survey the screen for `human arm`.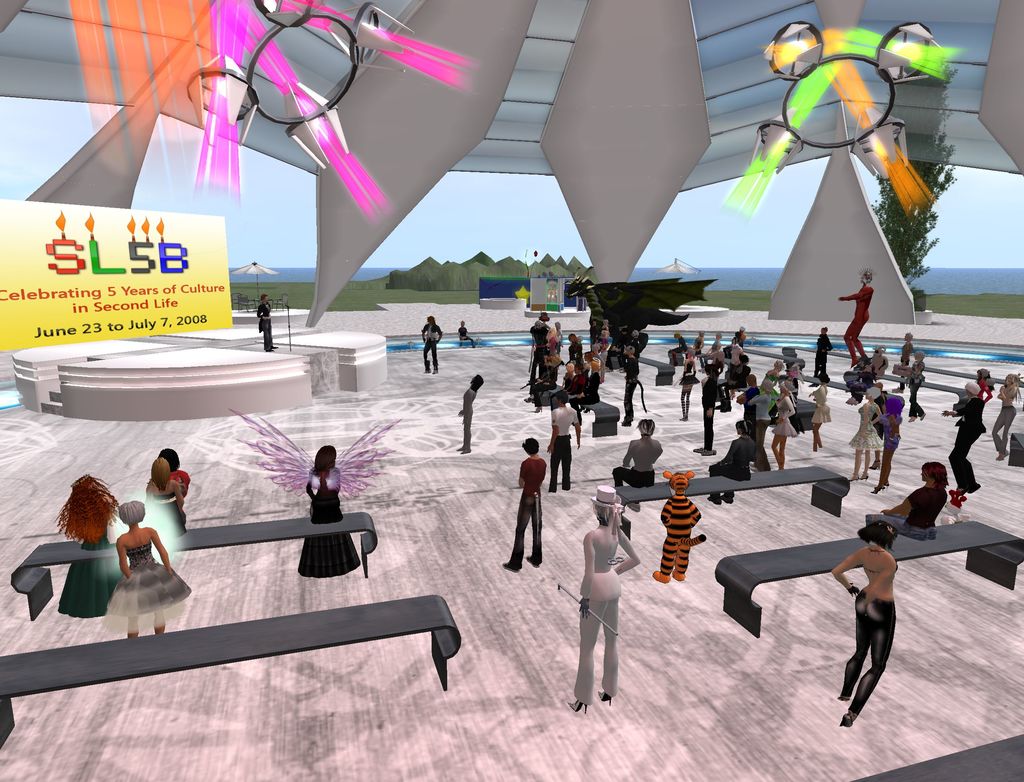
Survey found: box(539, 412, 562, 455).
